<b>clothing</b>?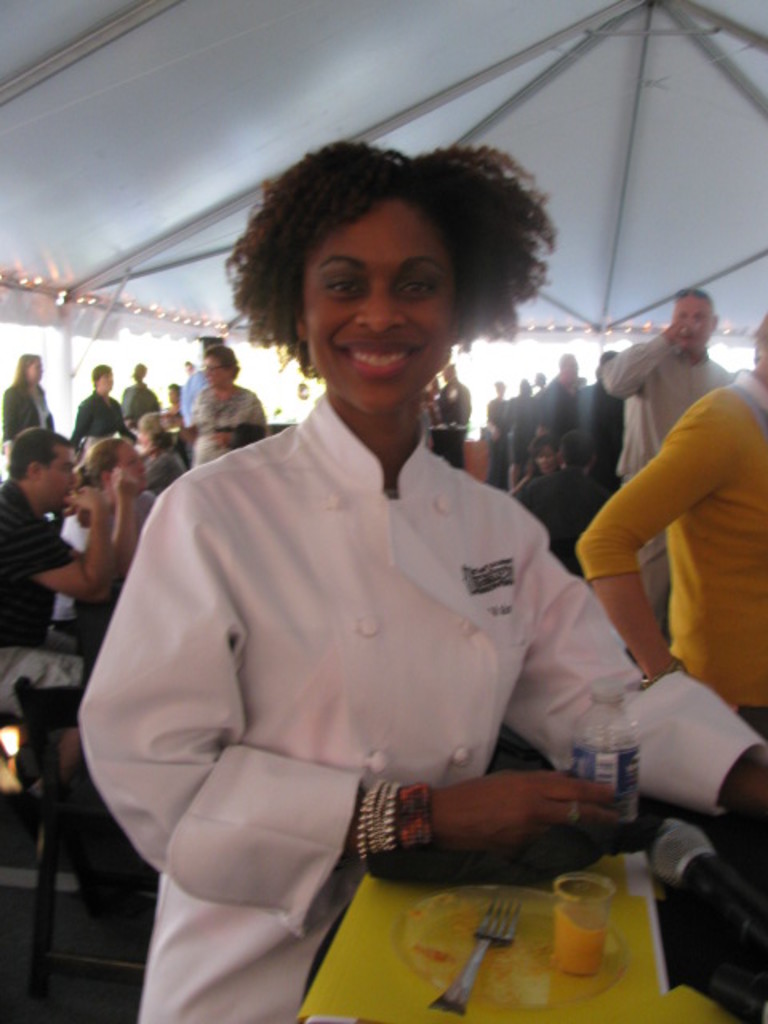
x1=90 y1=368 x2=637 y2=955
